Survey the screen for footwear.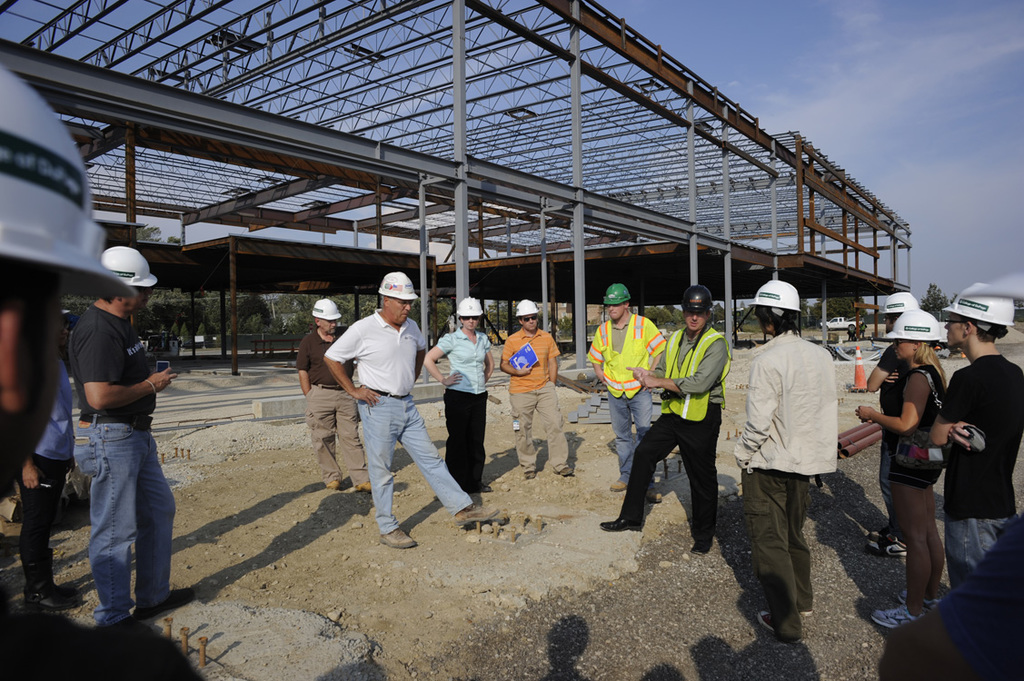
Survey found: Rect(354, 484, 376, 494).
